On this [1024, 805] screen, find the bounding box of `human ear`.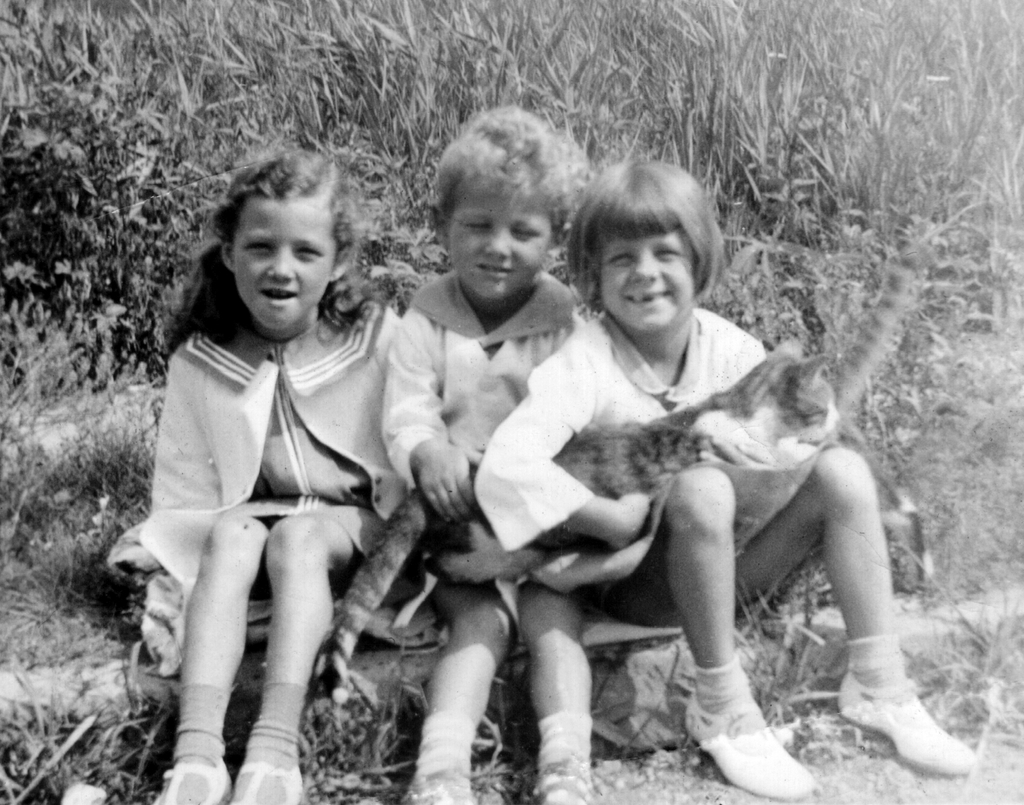
Bounding box: bbox=[548, 220, 570, 259].
